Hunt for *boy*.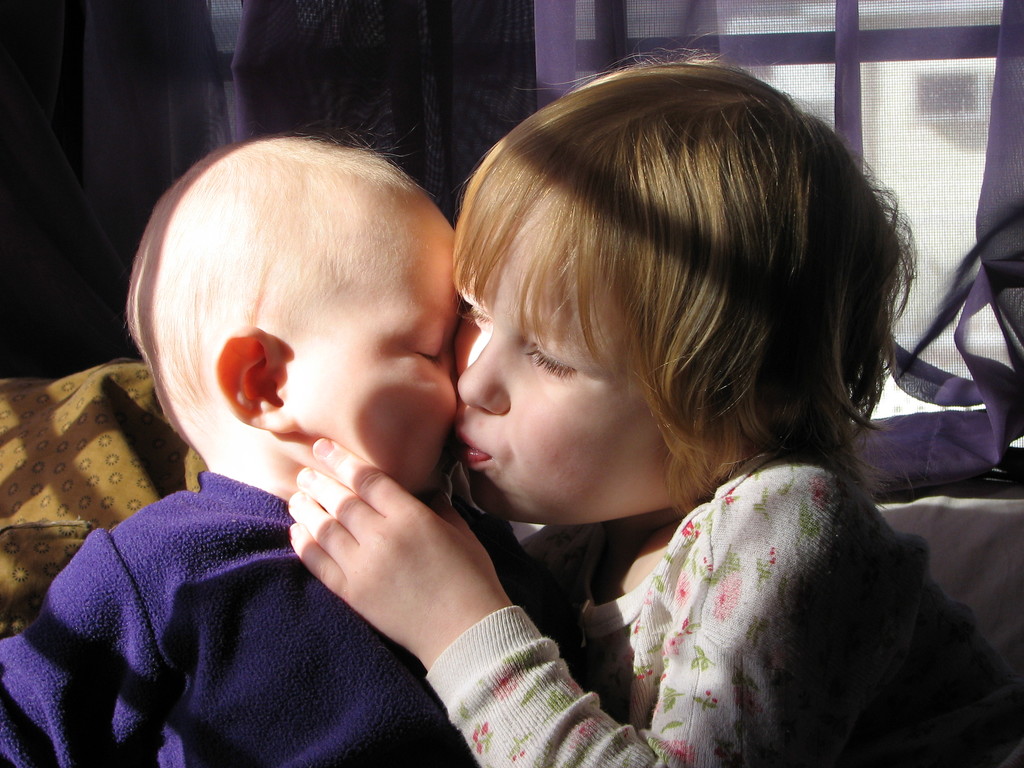
Hunted down at (x1=0, y1=124, x2=527, y2=767).
